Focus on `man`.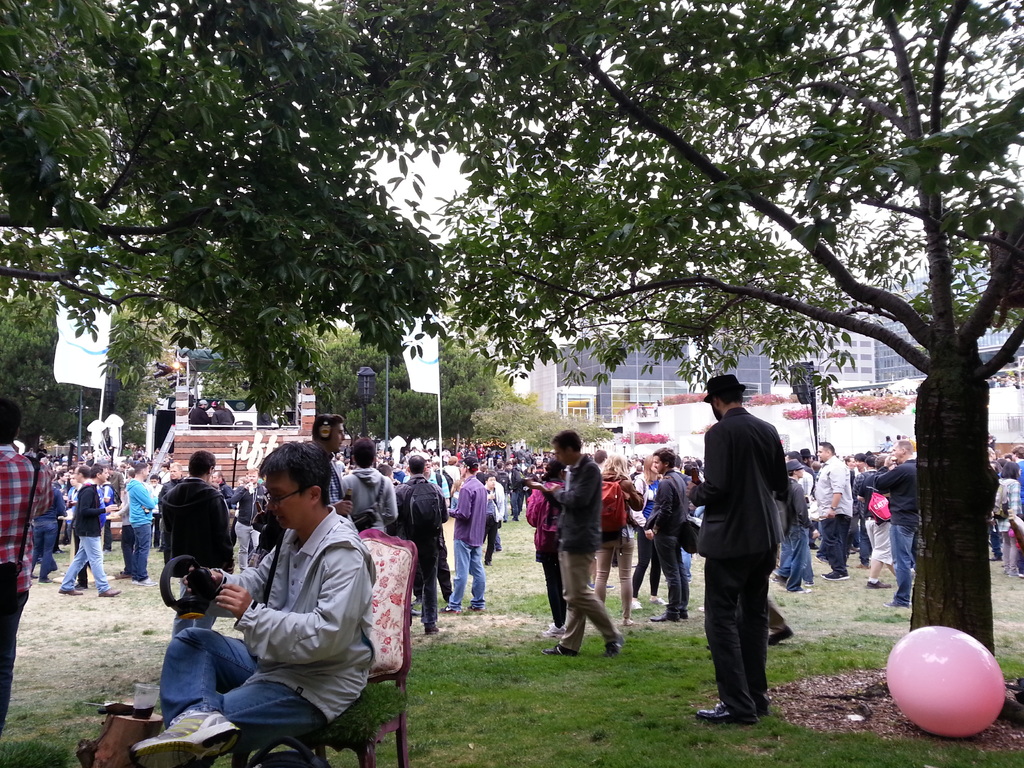
Focused at bbox=(783, 447, 812, 560).
